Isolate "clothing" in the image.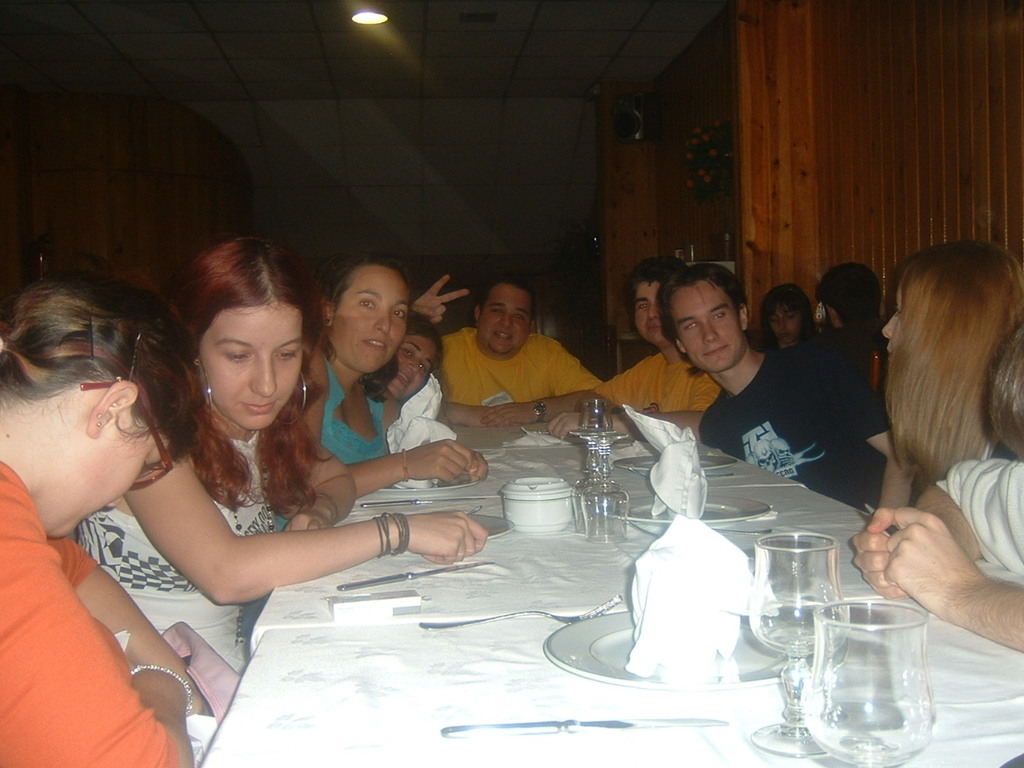
Isolated region: box=[78, 434, 278, 676].
